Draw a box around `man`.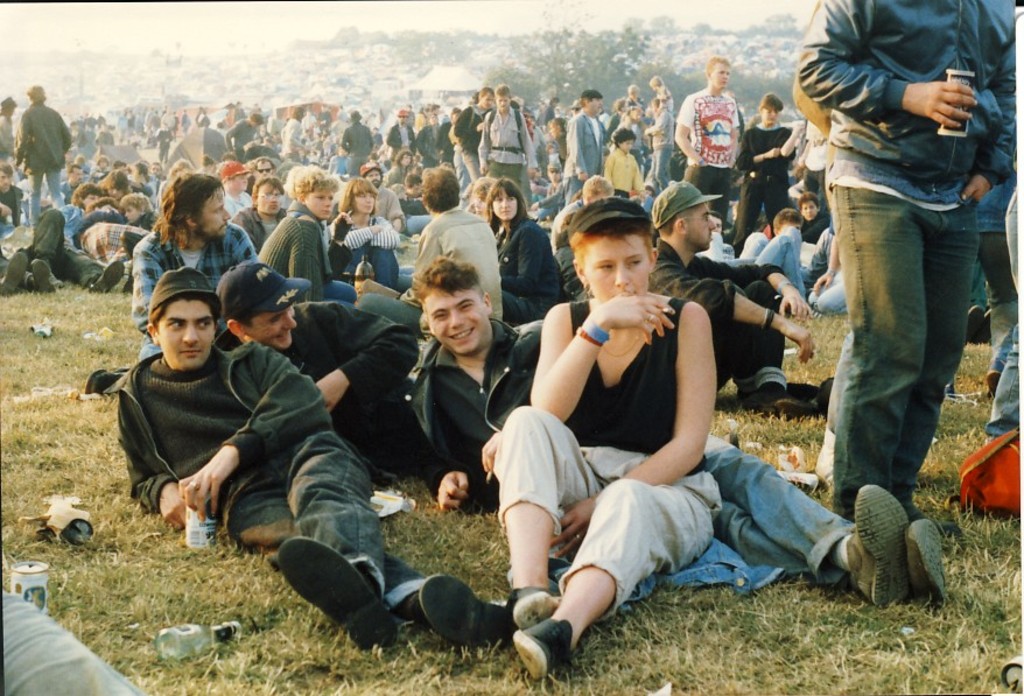
8, 86, 82, 223.
